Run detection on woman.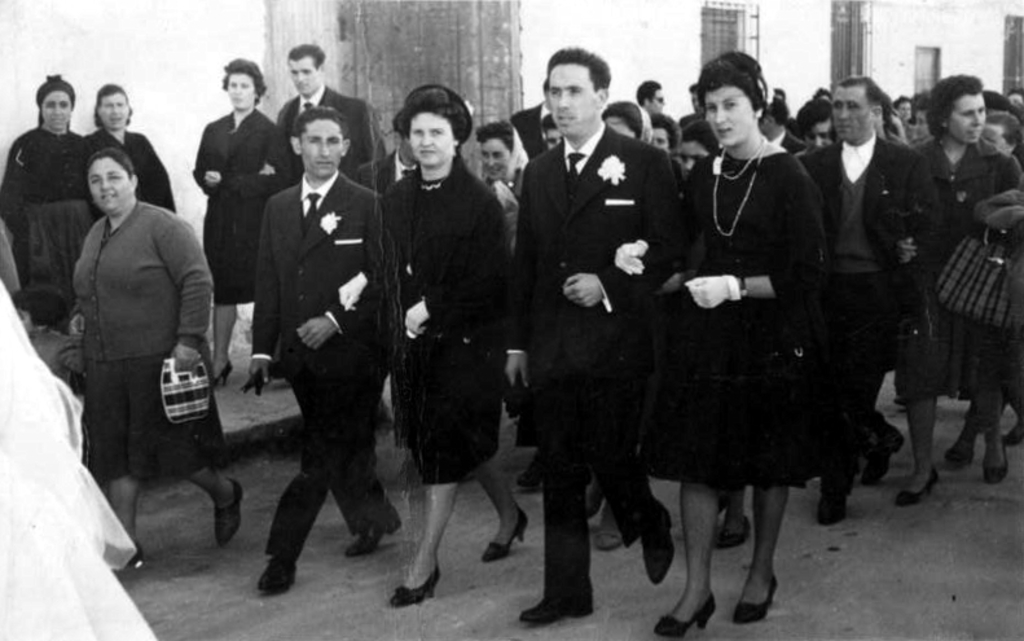
Result: {"x1": 56, "y1": 152, "x2": 246, "y2": 558}.
